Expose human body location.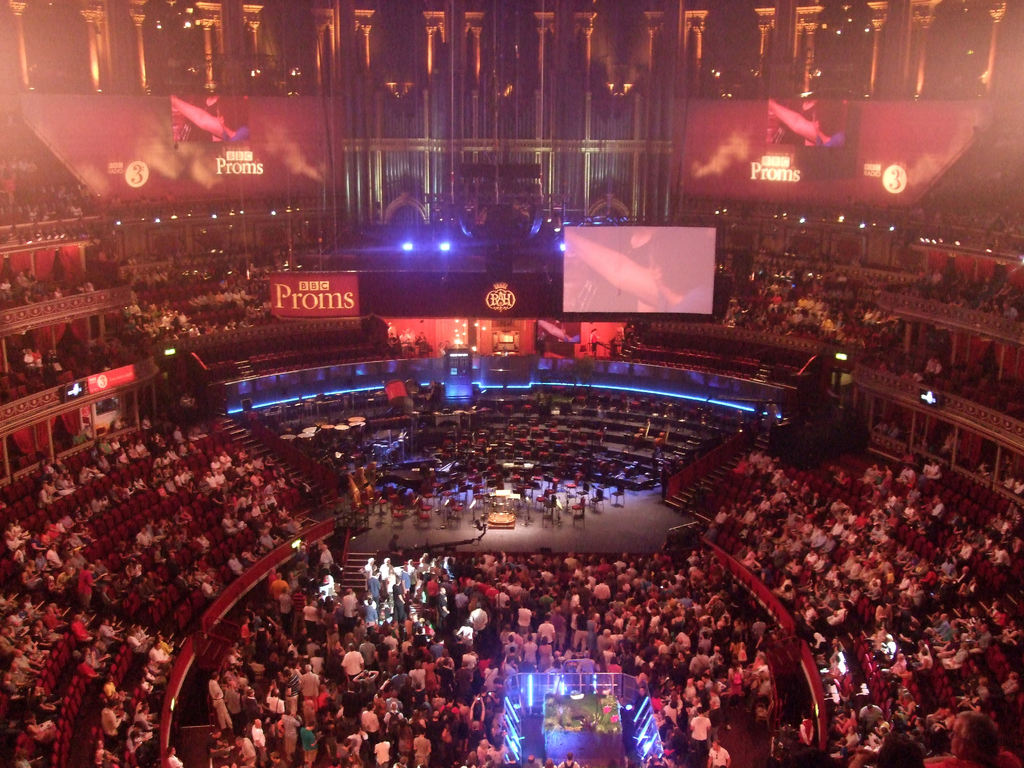
Exposed at [left=390, top=620, right=407, bottom=637].
